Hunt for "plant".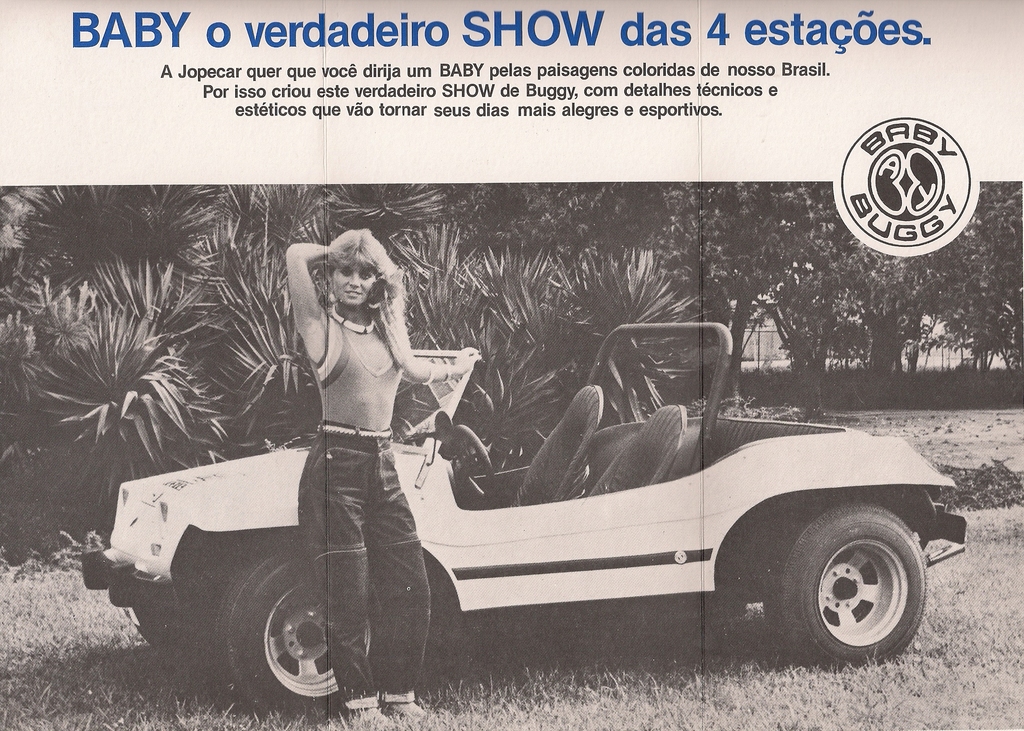
Hunted down at (680, 390, 797, 422).
